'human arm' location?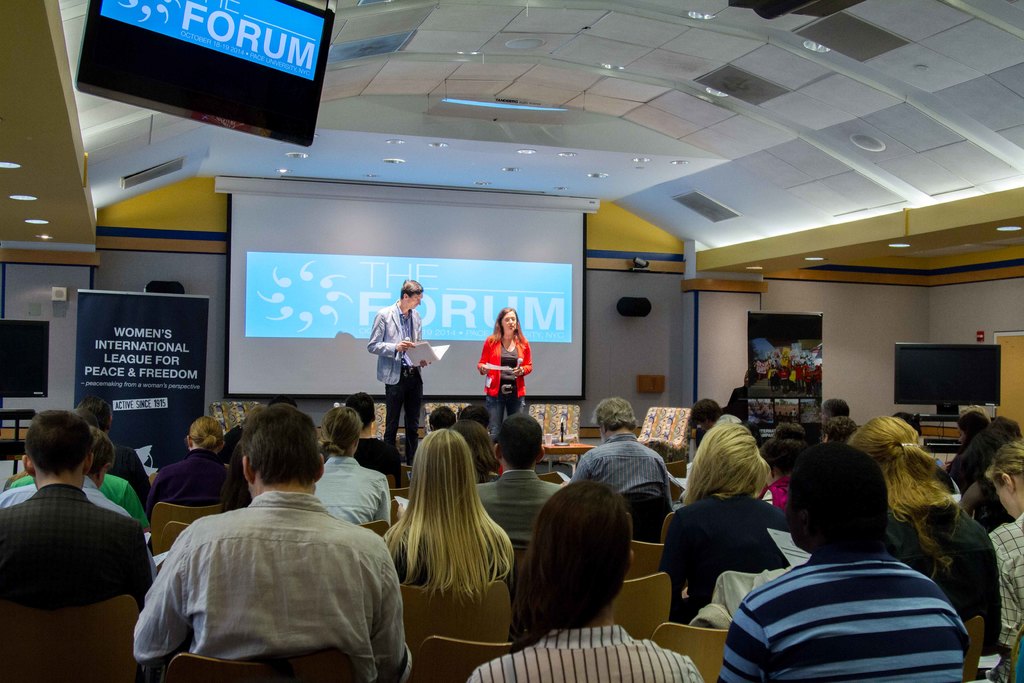
select_region(369, 317, 415, 359)
